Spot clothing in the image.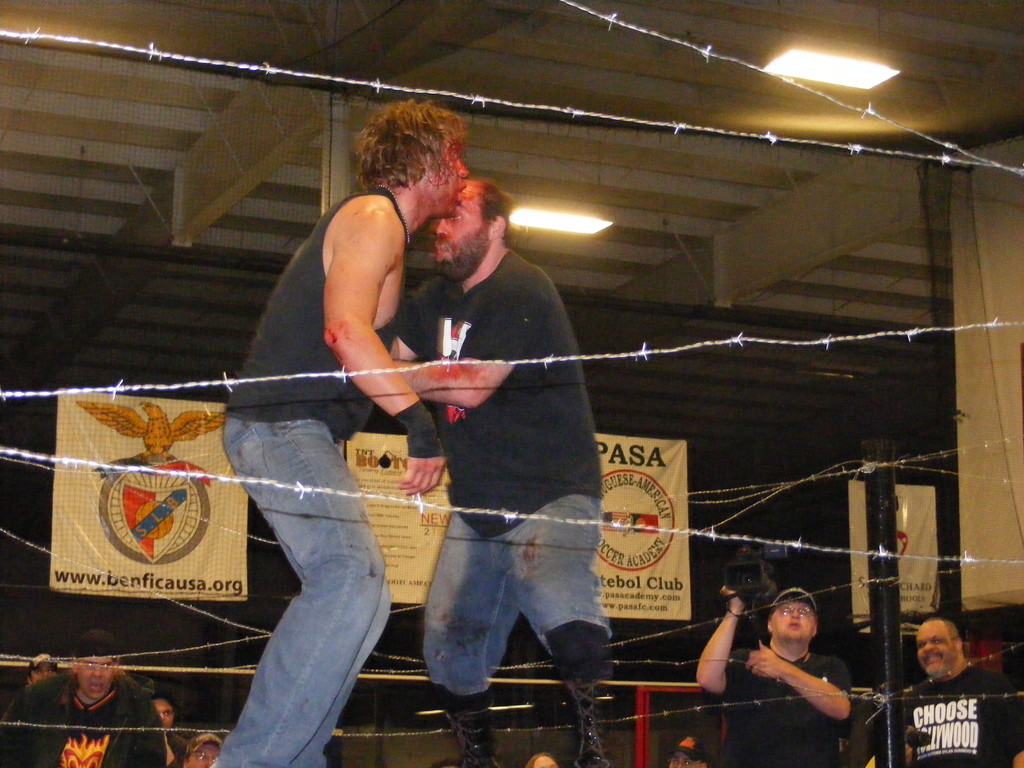
clothing found at <region>161, 728, 191, 767</region>.
